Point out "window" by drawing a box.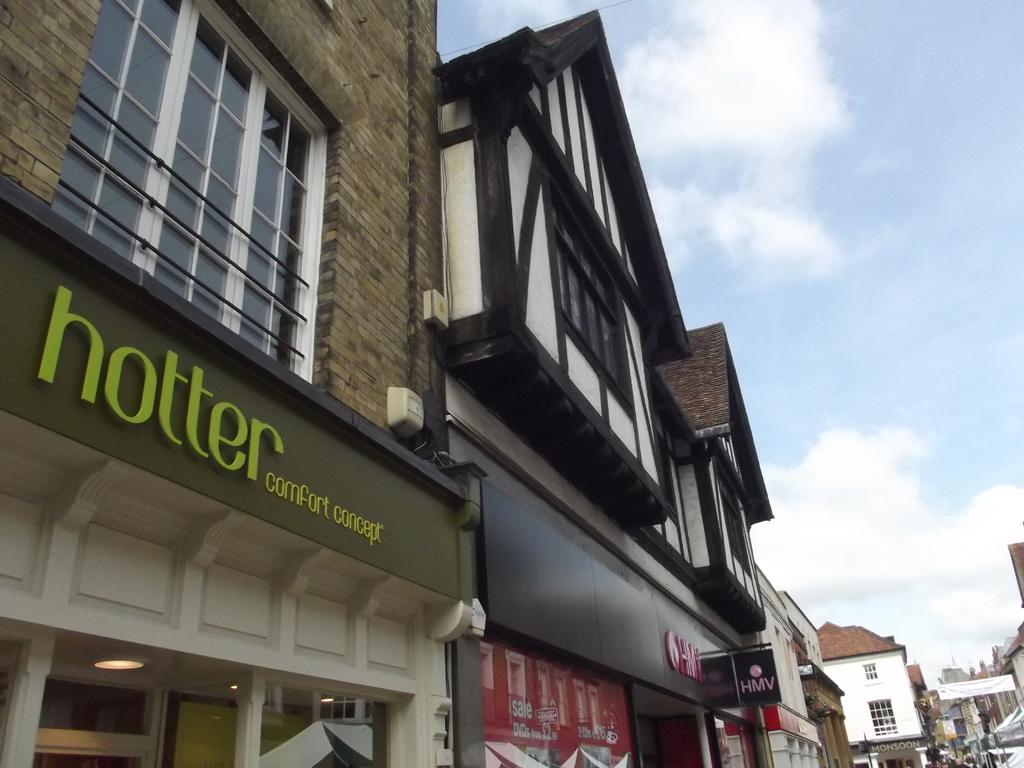
locate(52, 0, 334, 378).
